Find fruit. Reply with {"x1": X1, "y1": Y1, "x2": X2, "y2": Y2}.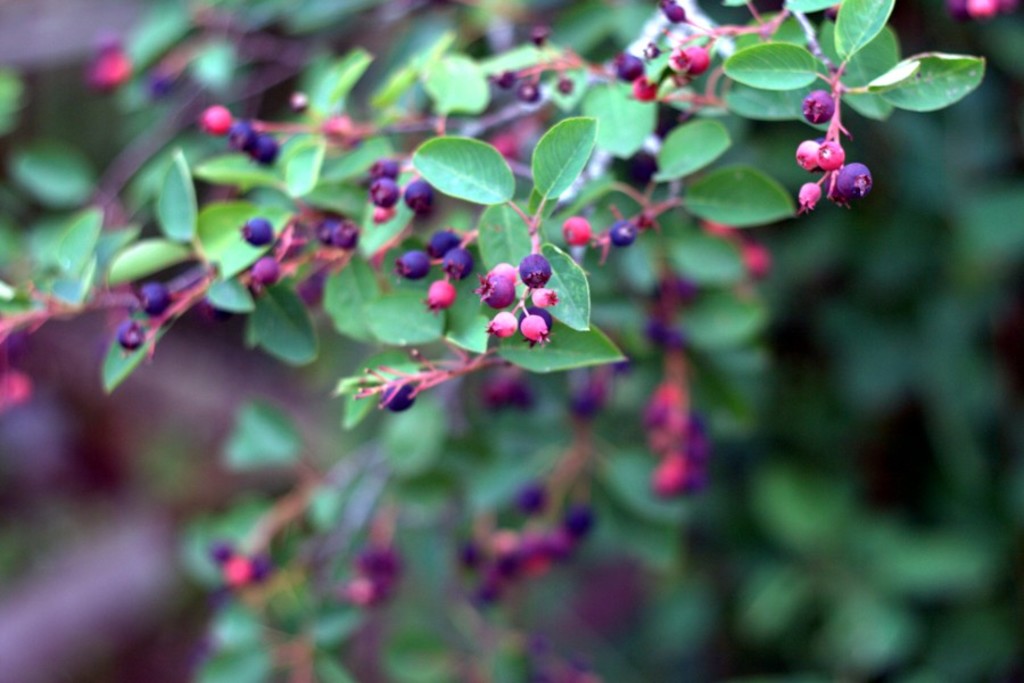
{"x1": 248, "y1": 130, "x2": 279, "y2": 174}.
